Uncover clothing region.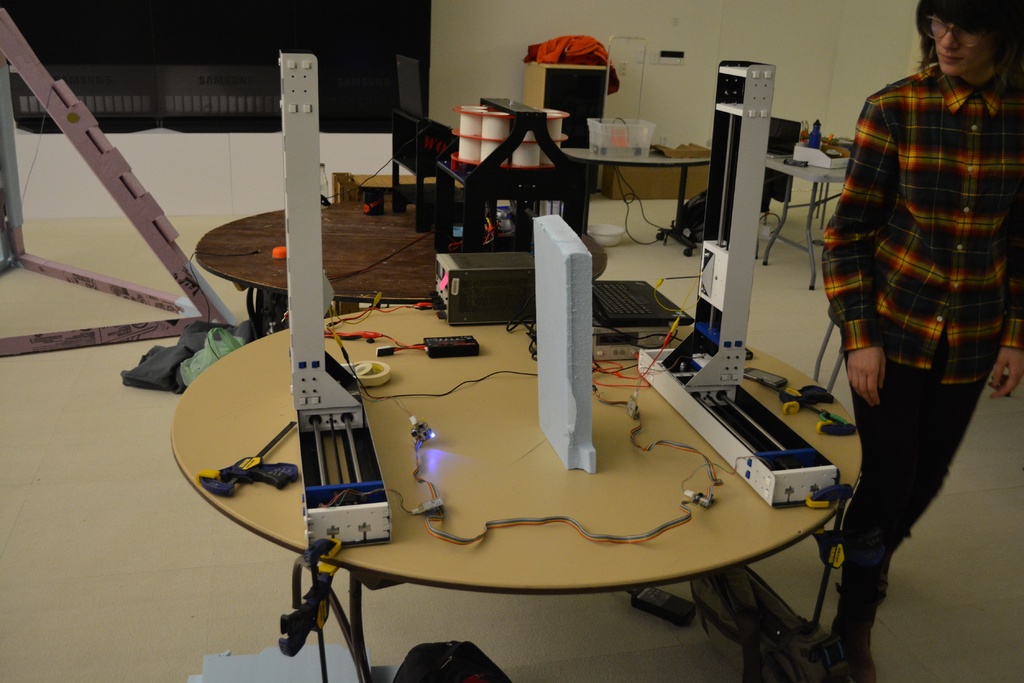
Uncovered: <box>819,60,1023,645</box>.
